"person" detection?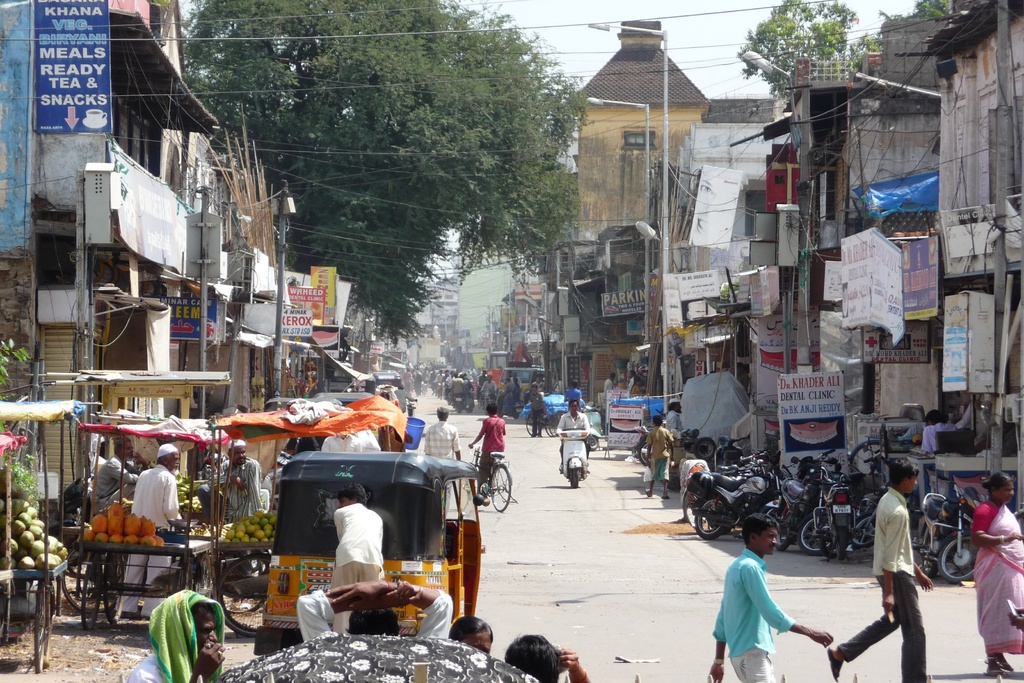
492, 625, 592, 682
